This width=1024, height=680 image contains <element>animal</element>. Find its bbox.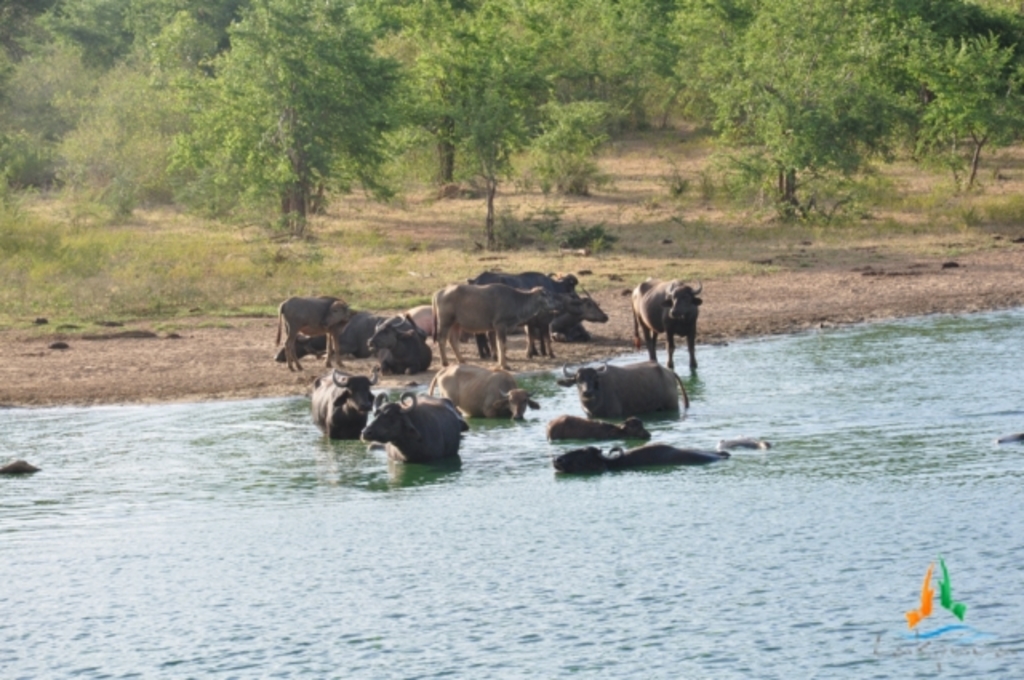
0 454 45 474.
